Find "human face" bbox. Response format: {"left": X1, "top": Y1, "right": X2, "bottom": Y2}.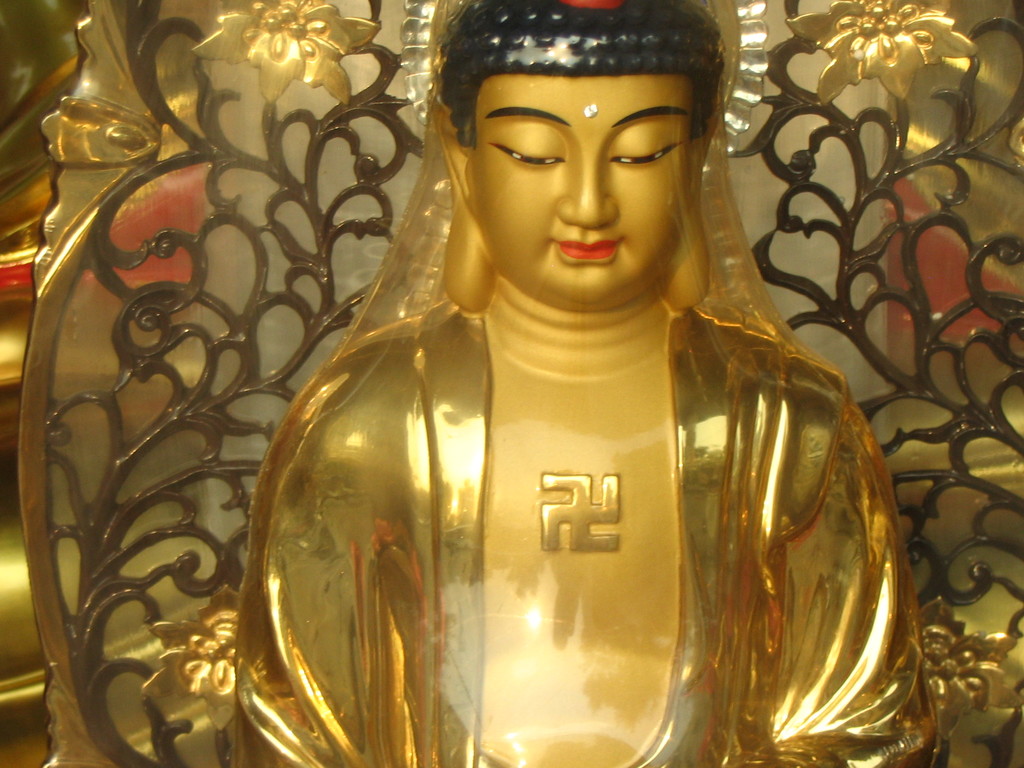
{"left": 477, "top": 74, "right": 702, "bottom": 296}.
